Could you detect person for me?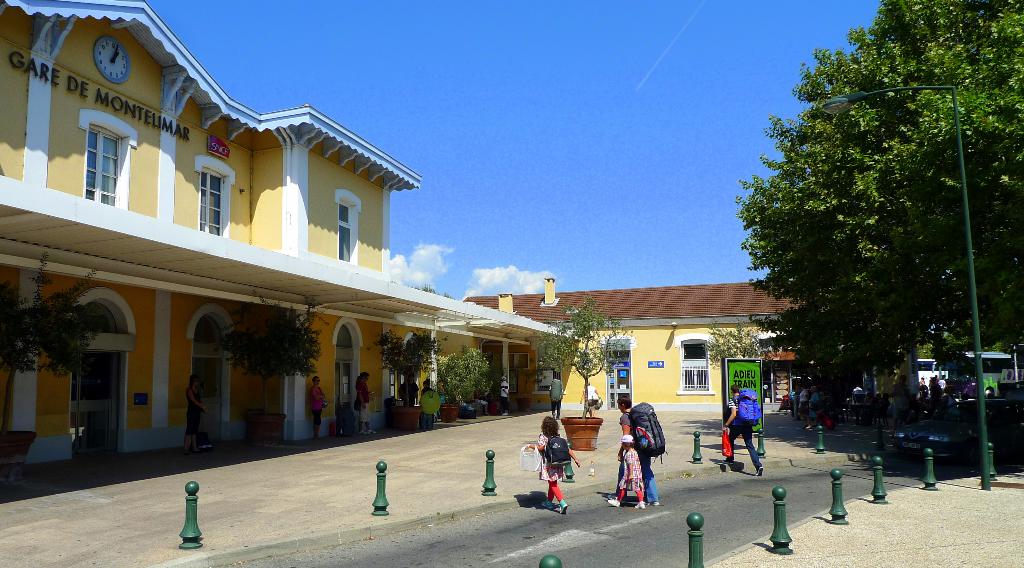
Detection result: region(497, 375, 508, 416).
